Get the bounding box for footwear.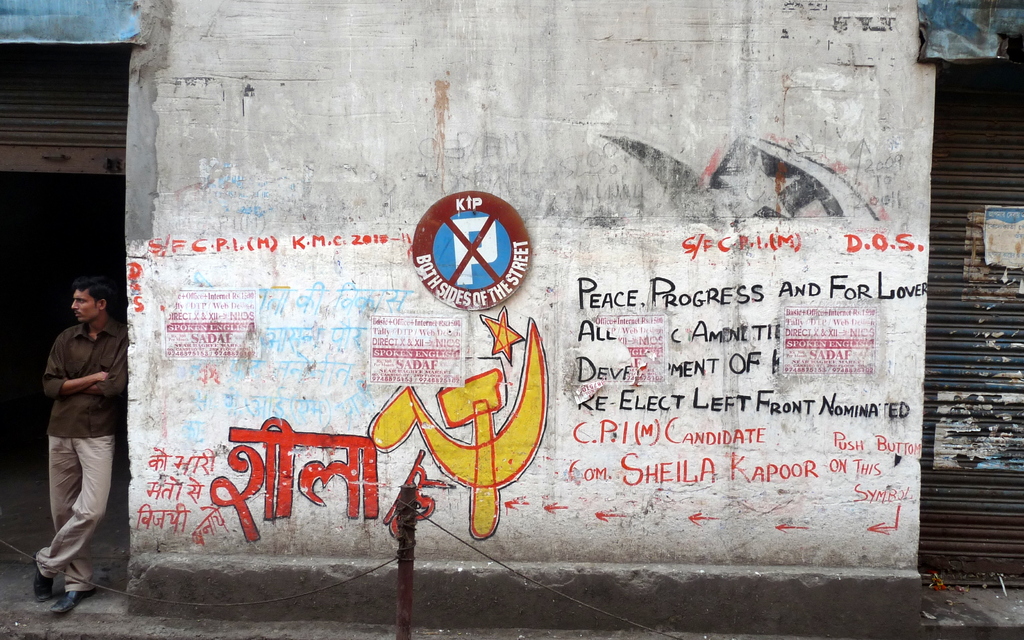
x1=50 y1=588 x2=95 y2=614.
